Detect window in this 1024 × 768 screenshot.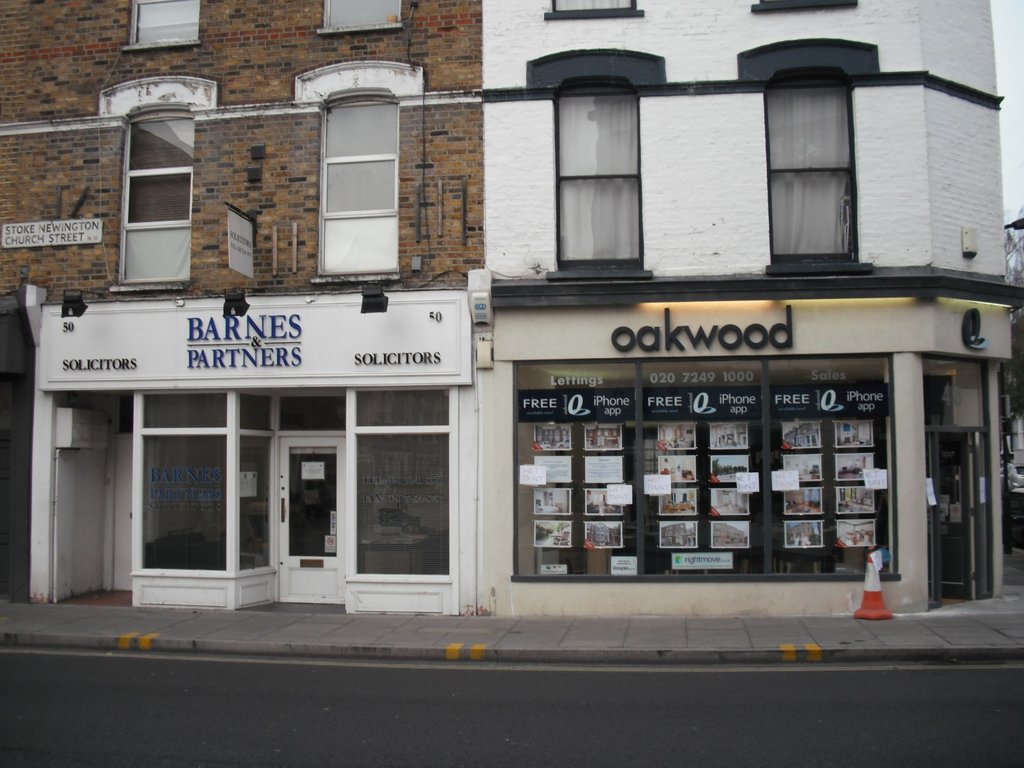
Detection: {"x1": 771, "y1": 40, "x2": 884, "y2": 277}.
